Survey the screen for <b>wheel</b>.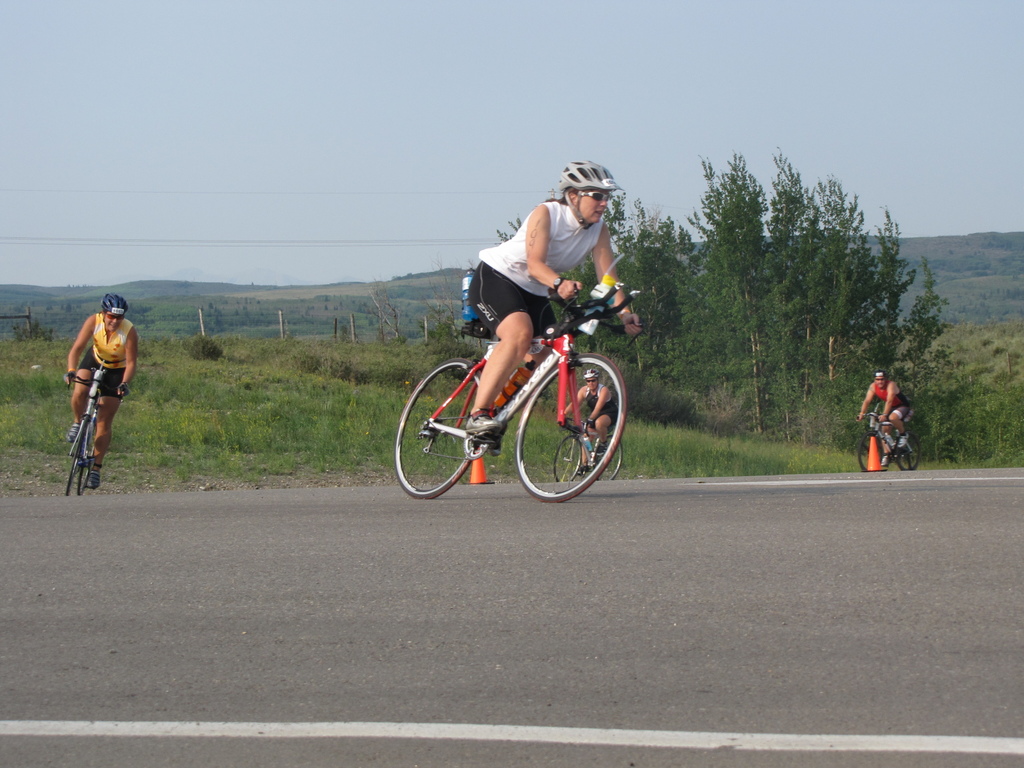
Survey found: pyautogui.locateOnScreen(516, 345, 611, 497).
